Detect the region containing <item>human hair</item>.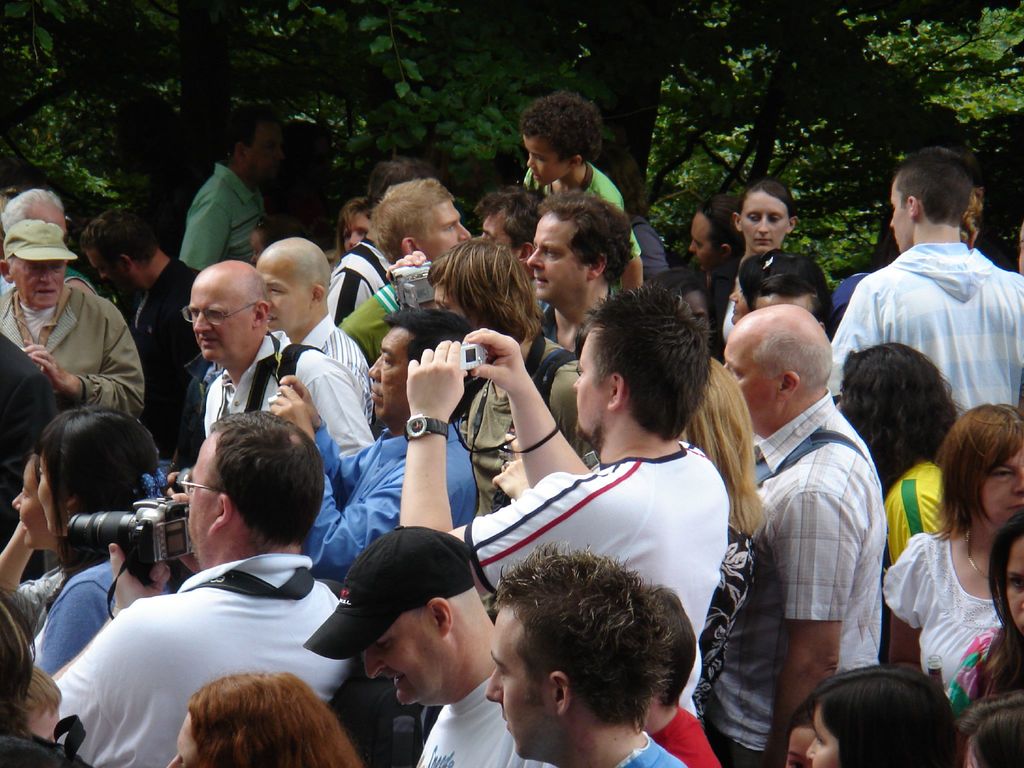
{"left": 538, "top": 193, "right": 634, "bottom": 287}.
